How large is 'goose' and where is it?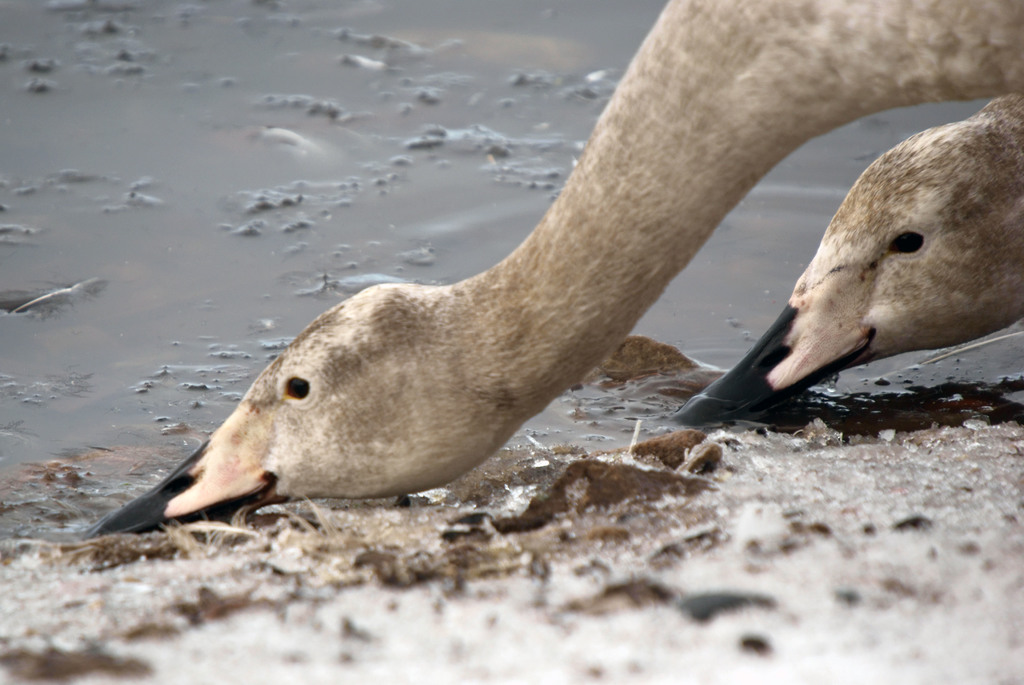
Bounding box: box=[651, 106, 1012, 420].
